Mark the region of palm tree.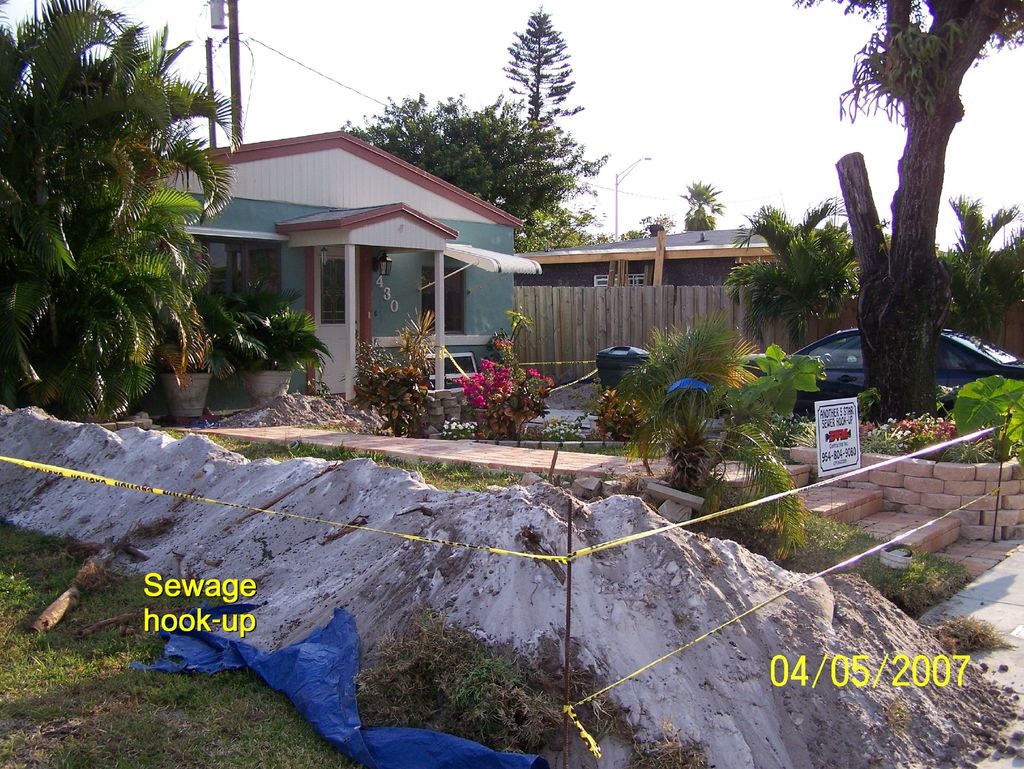
Region: bbox(920, 195, 1020, 343).
